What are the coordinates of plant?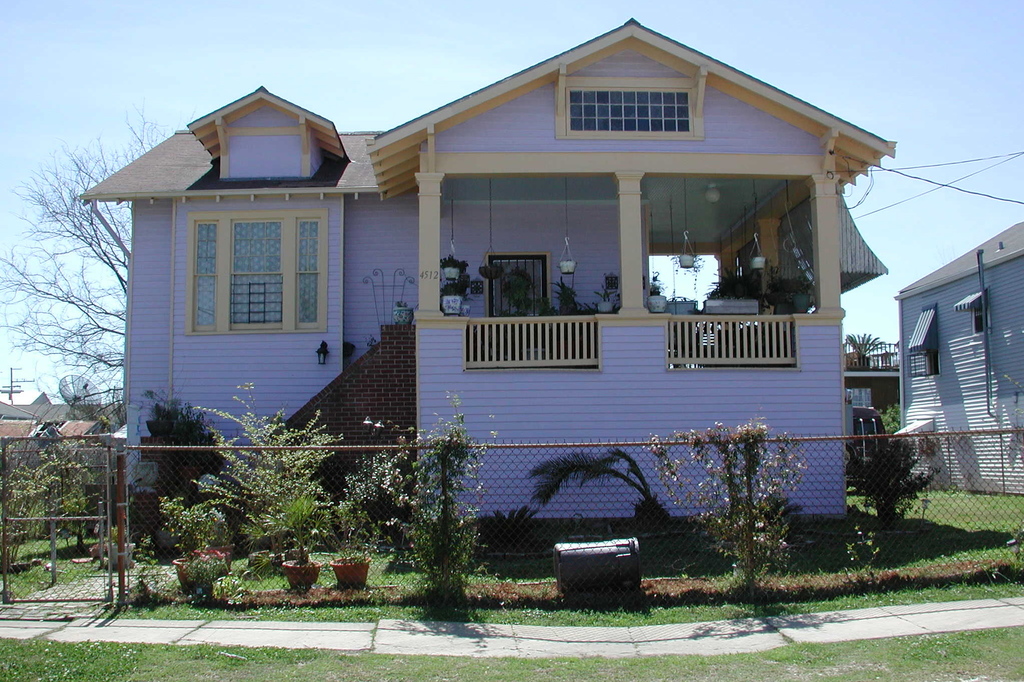
x1=596, y1=282, x2=614, y2=303.
